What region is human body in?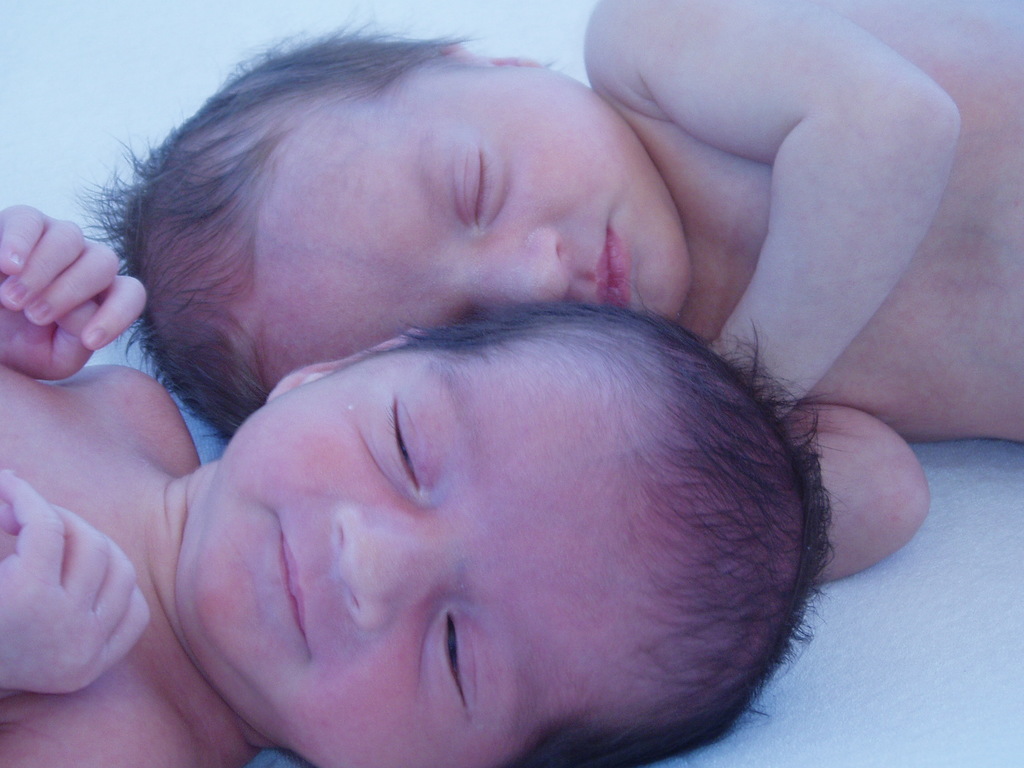
{"left": 0, "top": 196, "right": 818, "bottom": 767}.
